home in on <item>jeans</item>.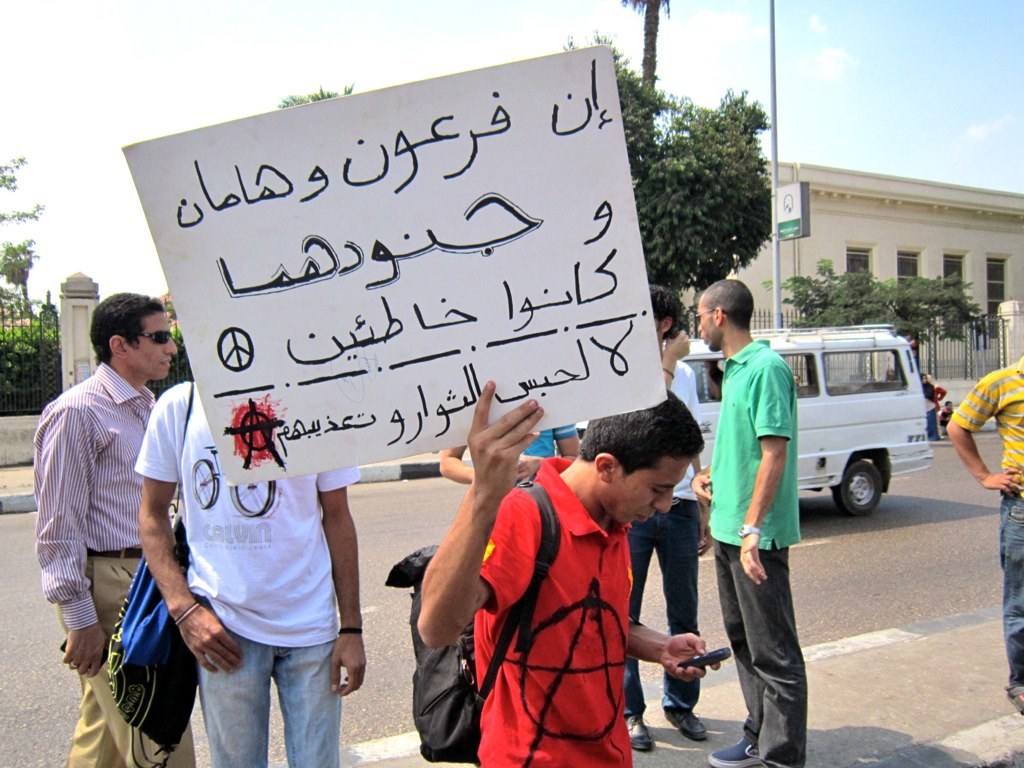
Homed in at BBox(999, 490, 1023, 689).
